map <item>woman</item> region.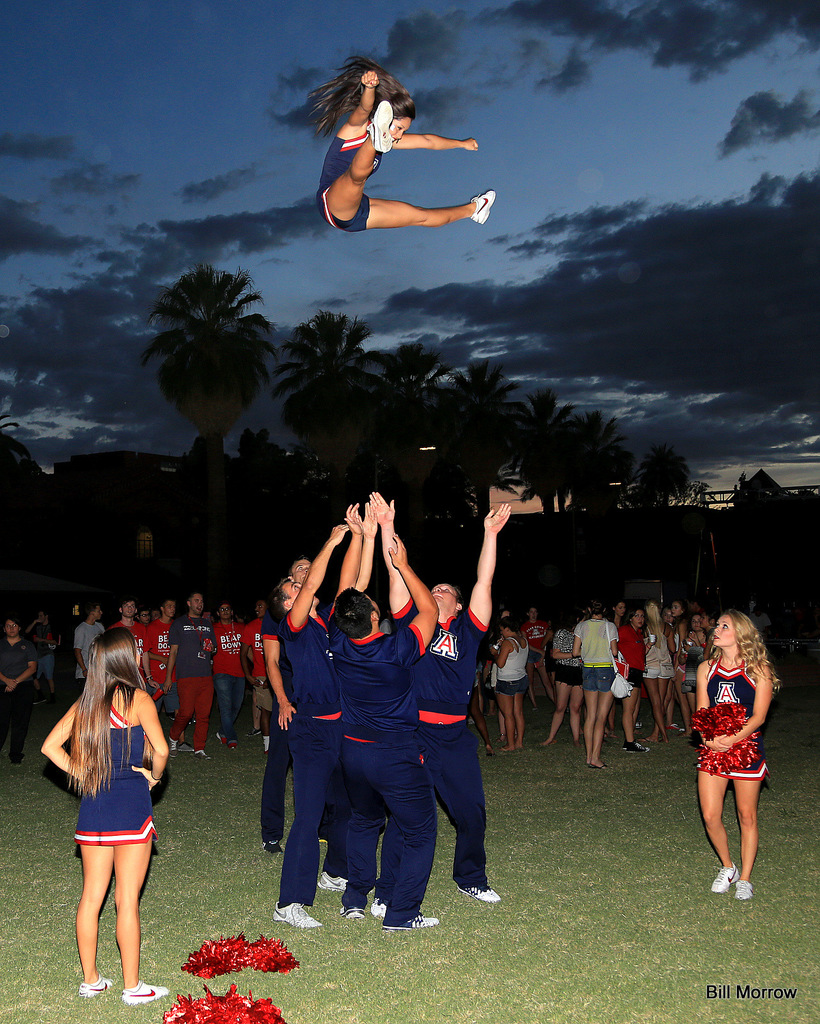
Mapped to l=308, t=63, r=496, b=227.
